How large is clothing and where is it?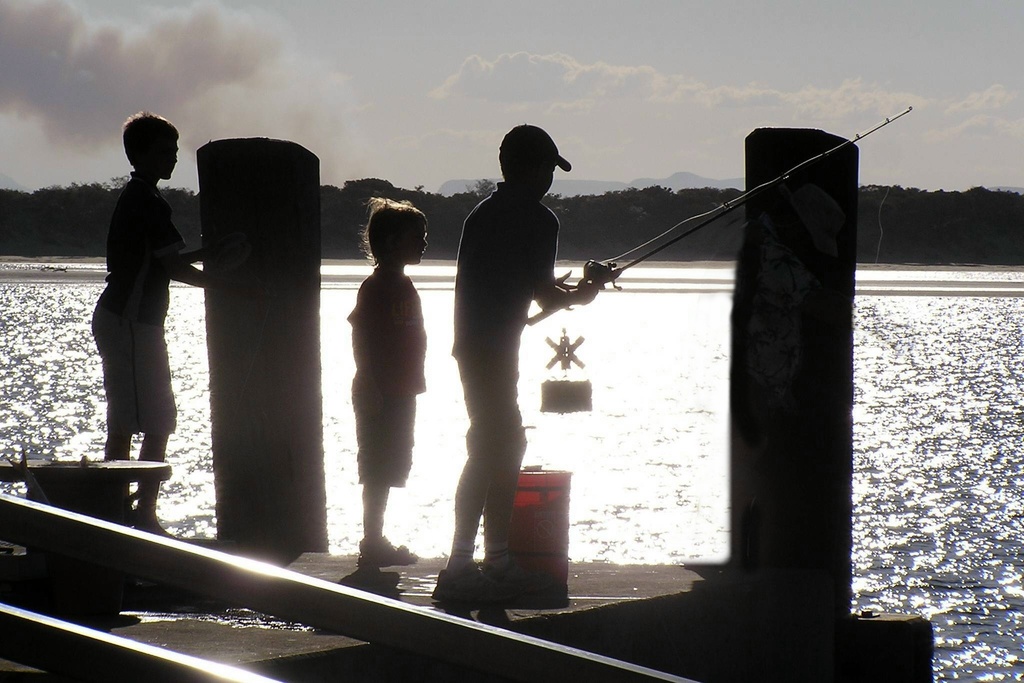
Bounding box: (x1=442, y1=172, x2=566, y2=562).
